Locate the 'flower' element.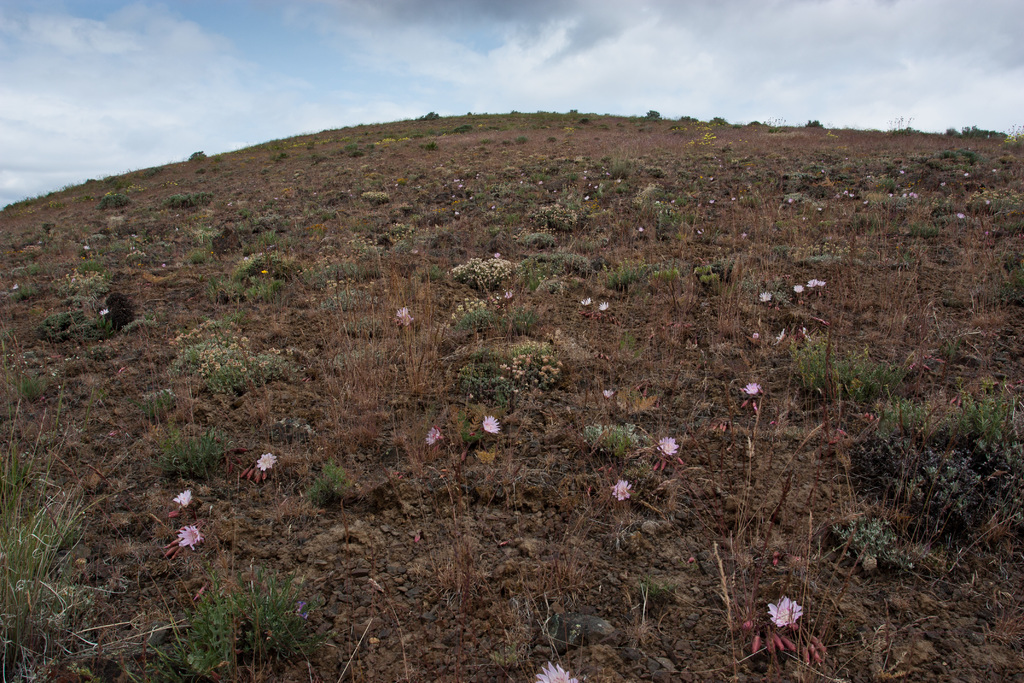
Element bbox: 582/293/595/304.
